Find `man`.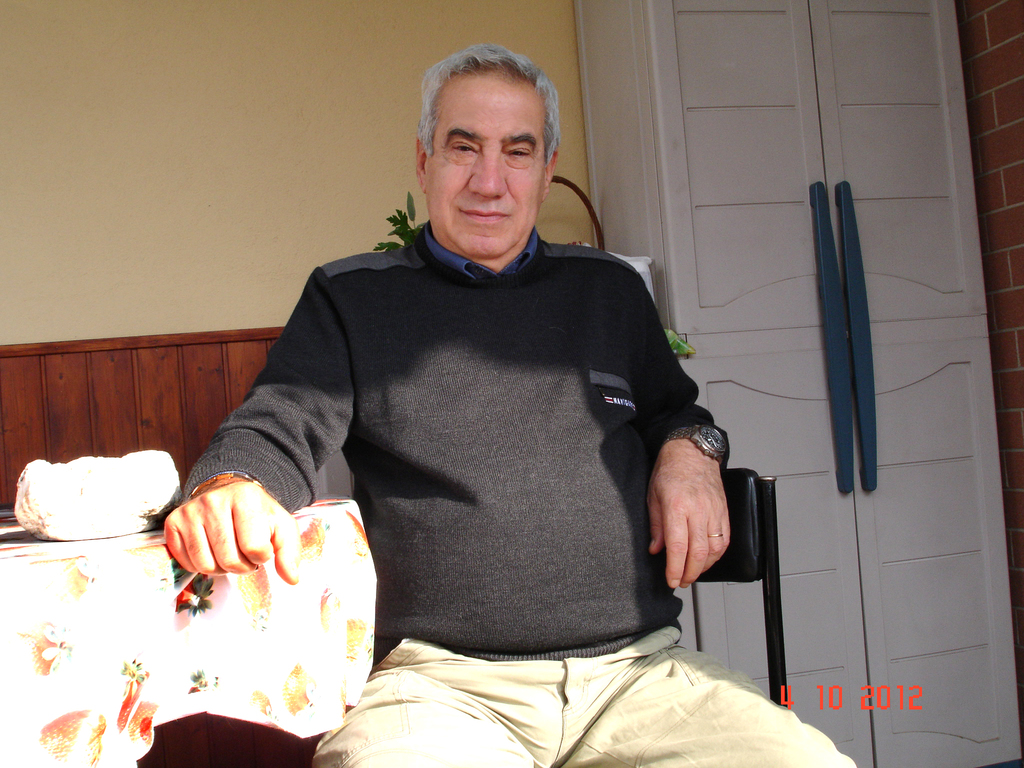
bbox=(159, 46, 857, 767).
